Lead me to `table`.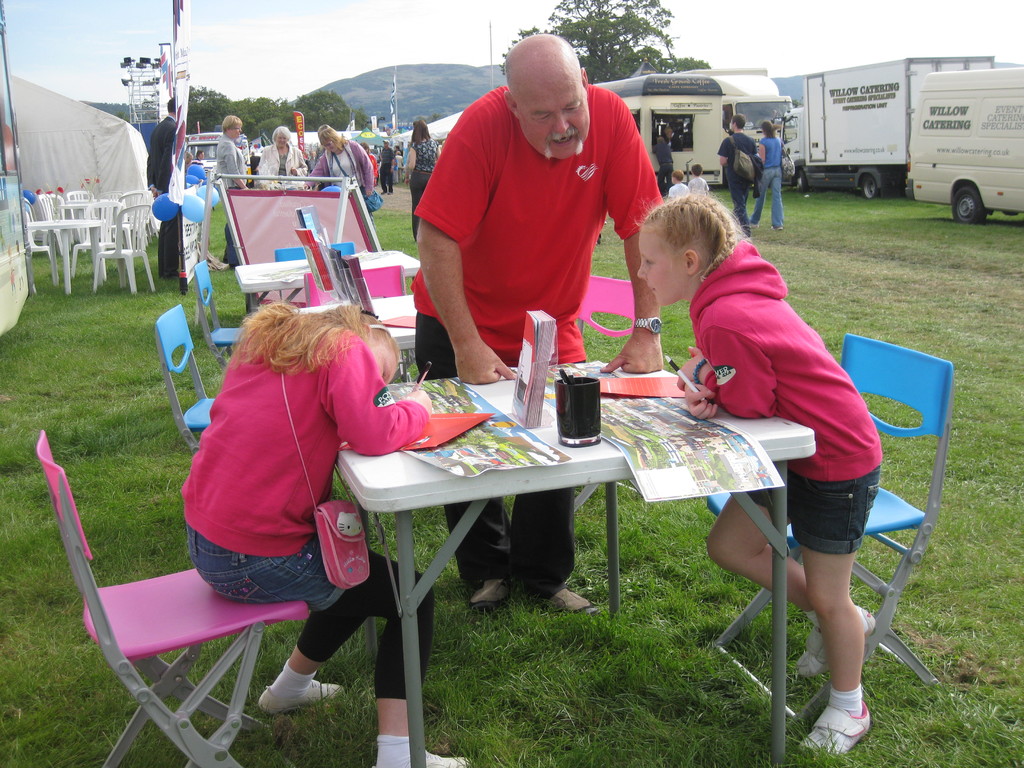
Lead to (x1=26, y1=216, x2=105, y2=291).
